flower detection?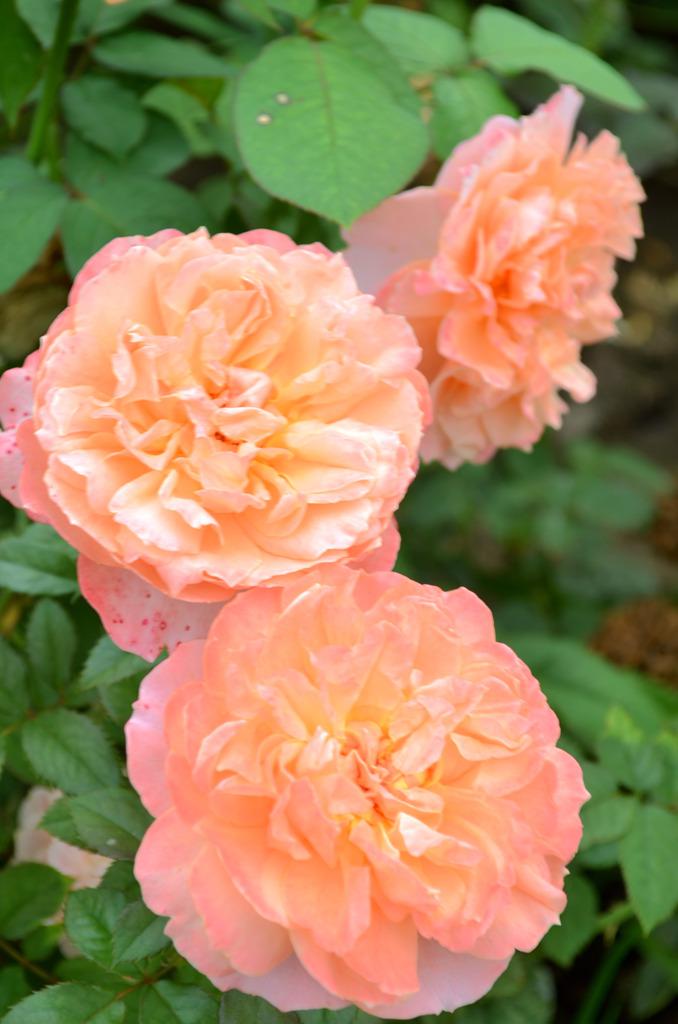
(left=105, top=478, right=594, bottom=1010)
